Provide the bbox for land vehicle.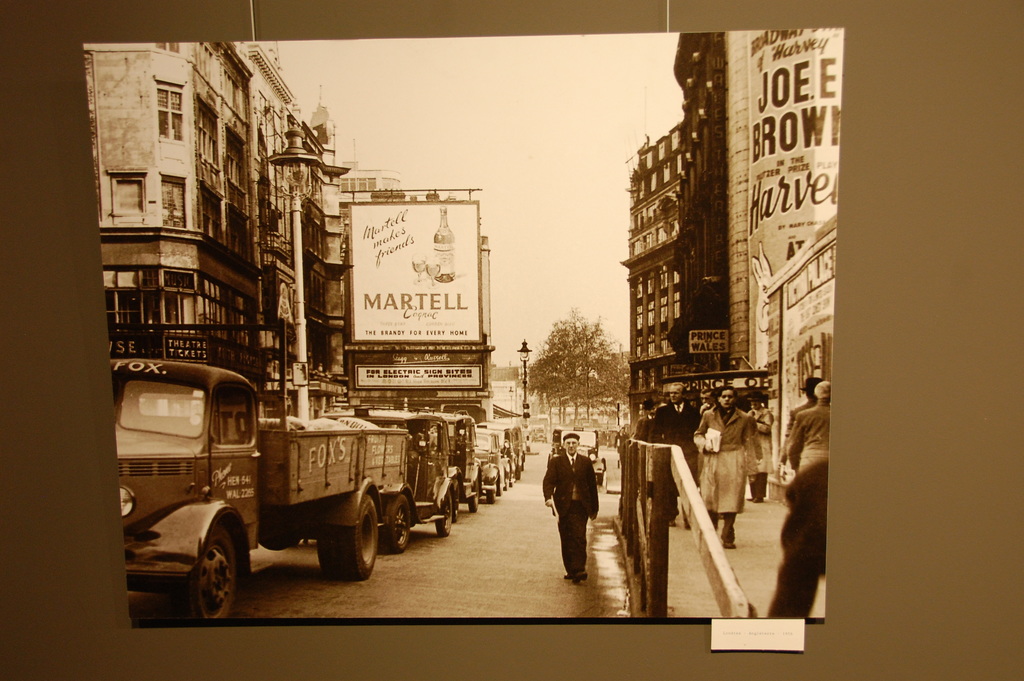
481, 419, 518, 493.
